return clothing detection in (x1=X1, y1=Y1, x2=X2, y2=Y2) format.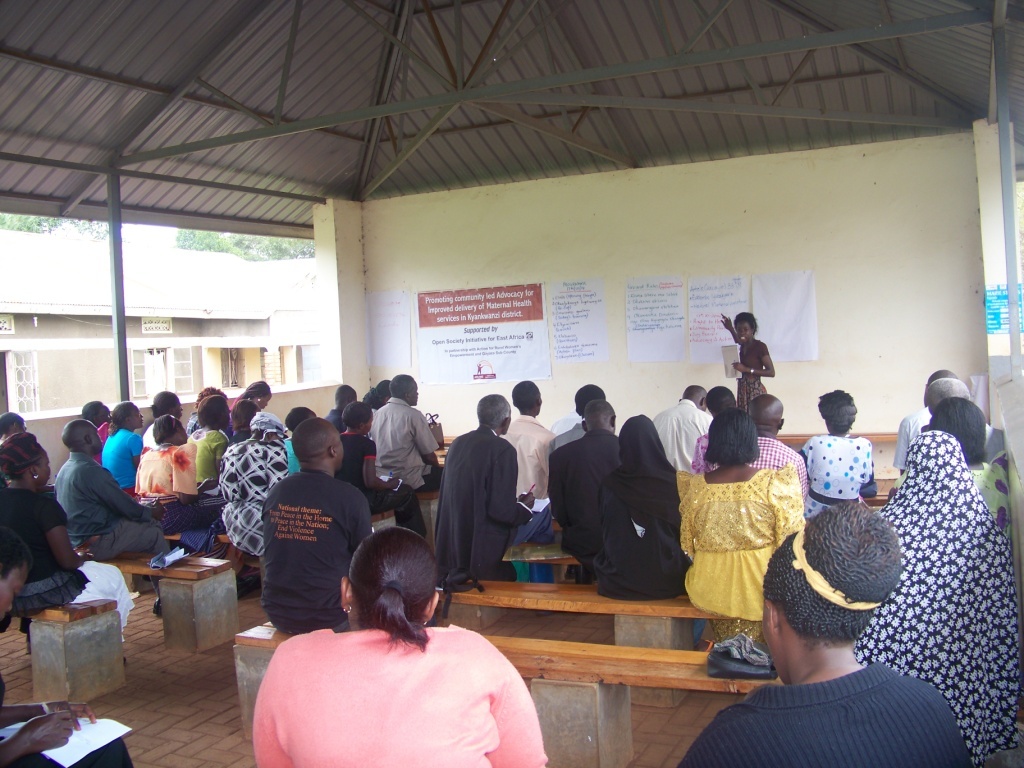
(x1=433, y1=431, x2=535, y2=580).
